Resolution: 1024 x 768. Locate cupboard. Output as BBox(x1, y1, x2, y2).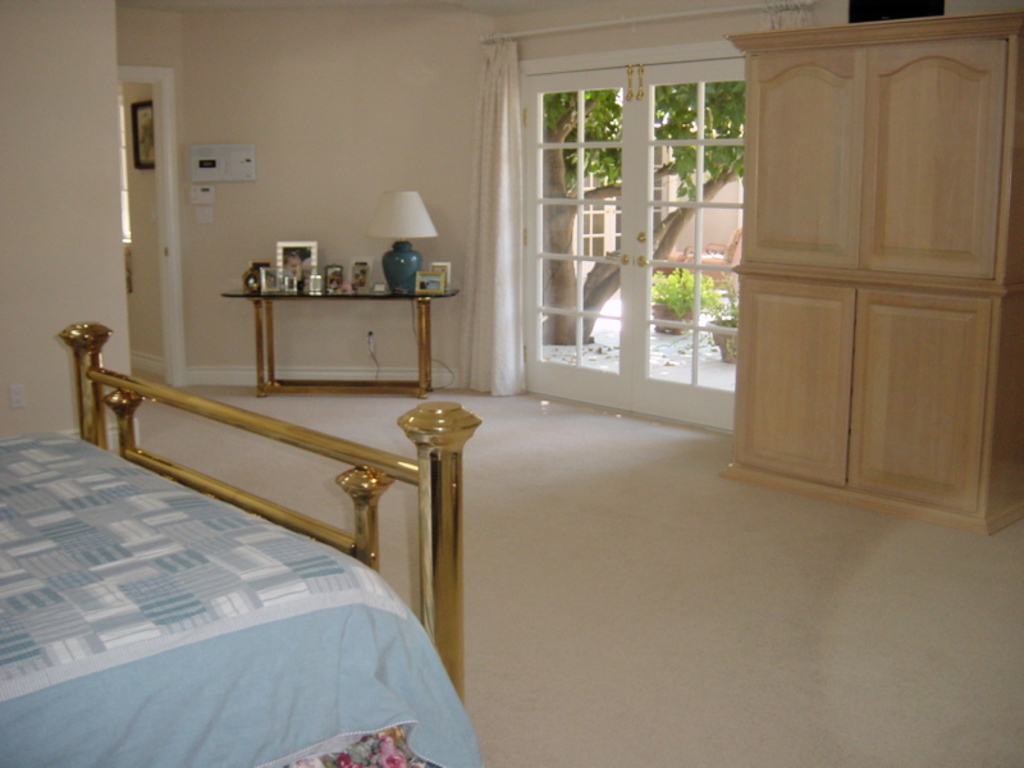
BBox(712, 10, 1023, 545).
